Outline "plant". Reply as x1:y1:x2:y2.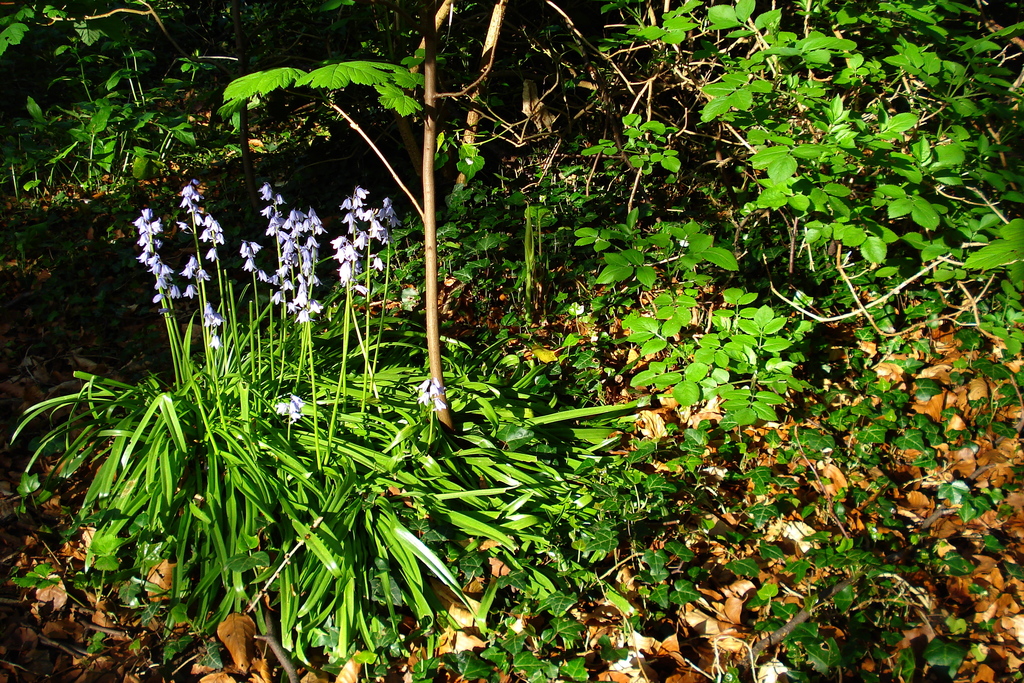
10:231:646:682.
